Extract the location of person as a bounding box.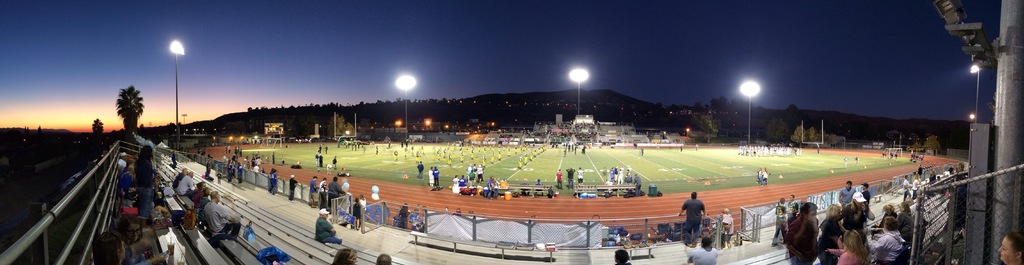
l=815, t=203, r=843, b=264.
